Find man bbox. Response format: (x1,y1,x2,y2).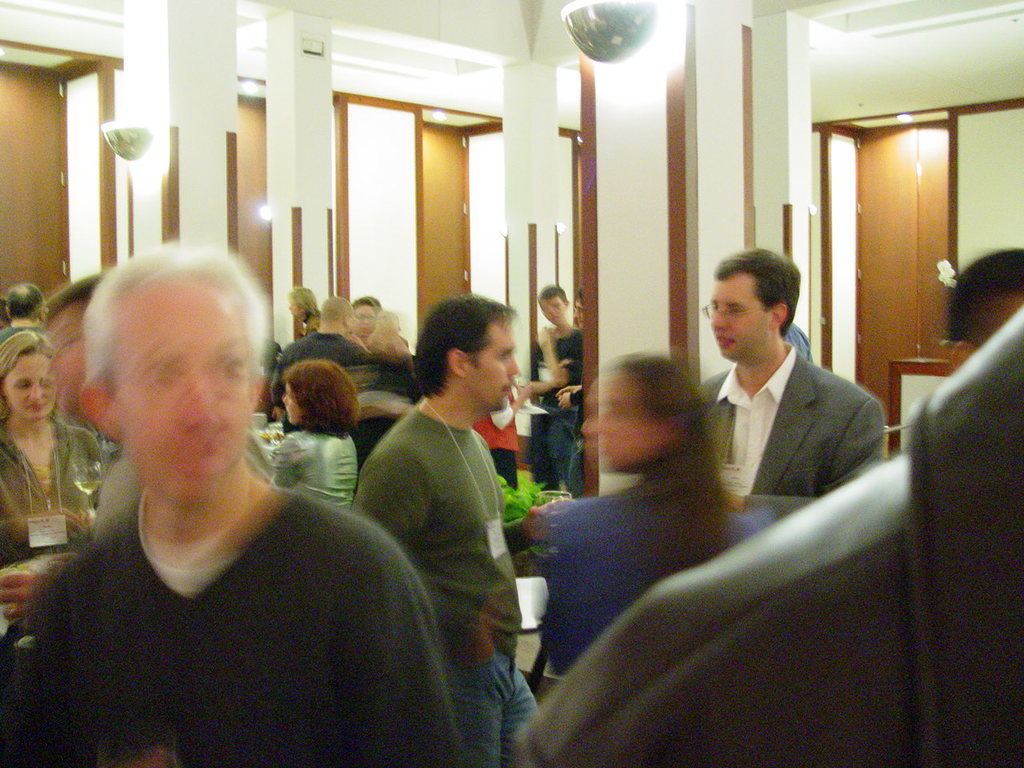
(0,282,49,342).
